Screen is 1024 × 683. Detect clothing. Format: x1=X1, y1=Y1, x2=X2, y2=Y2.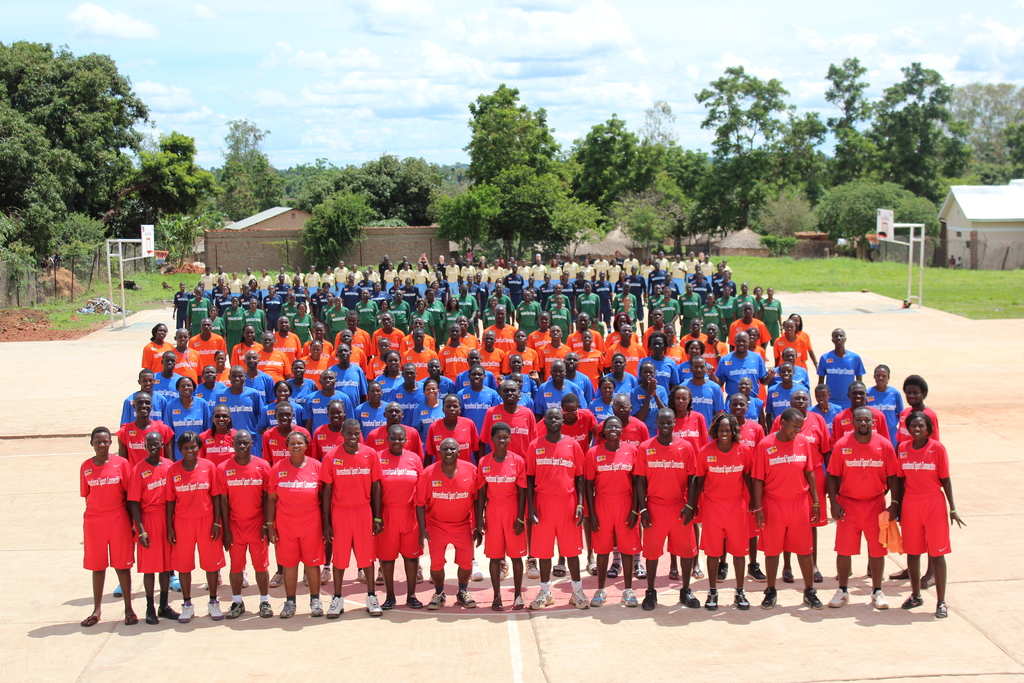
x1=385, y1=269, x2=399, y2=284.
